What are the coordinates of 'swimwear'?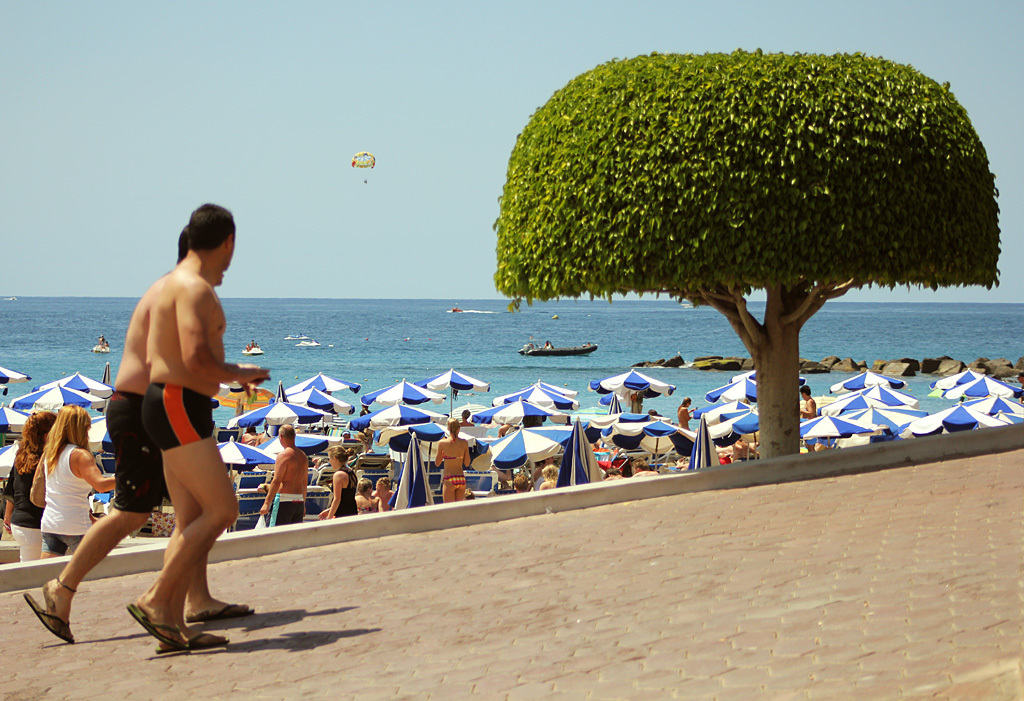
BBox(271, 490, 303, 523).
